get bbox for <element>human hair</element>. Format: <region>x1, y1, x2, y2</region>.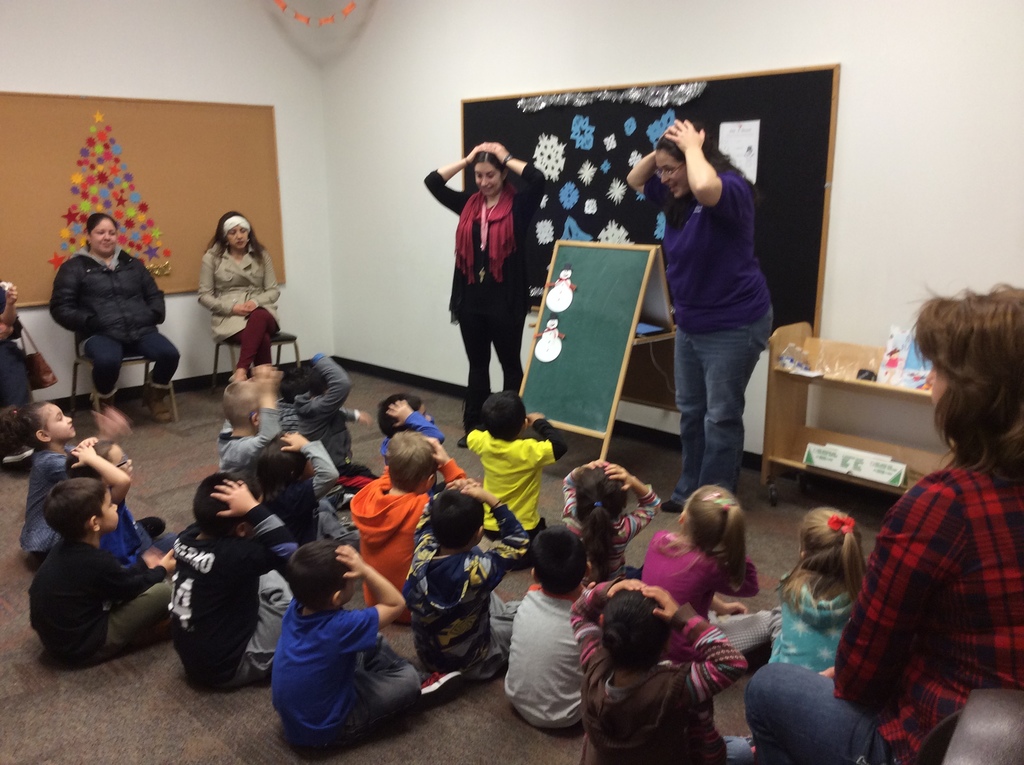
<region>785, 504, 865, 605</region>.
